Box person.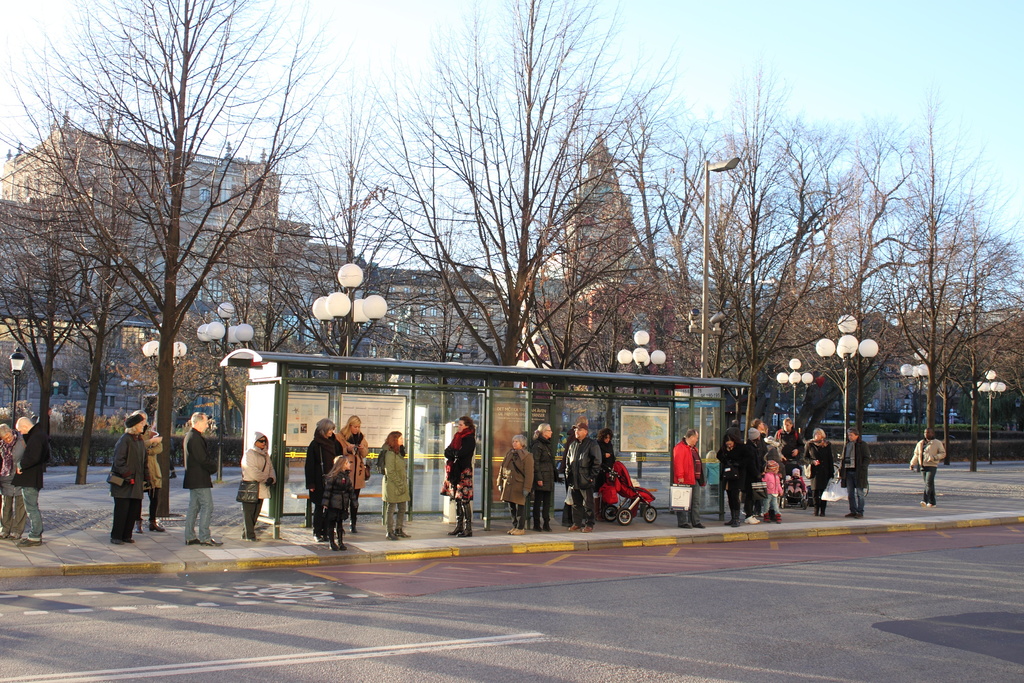
bbox=[321, 454, 353, 550].
